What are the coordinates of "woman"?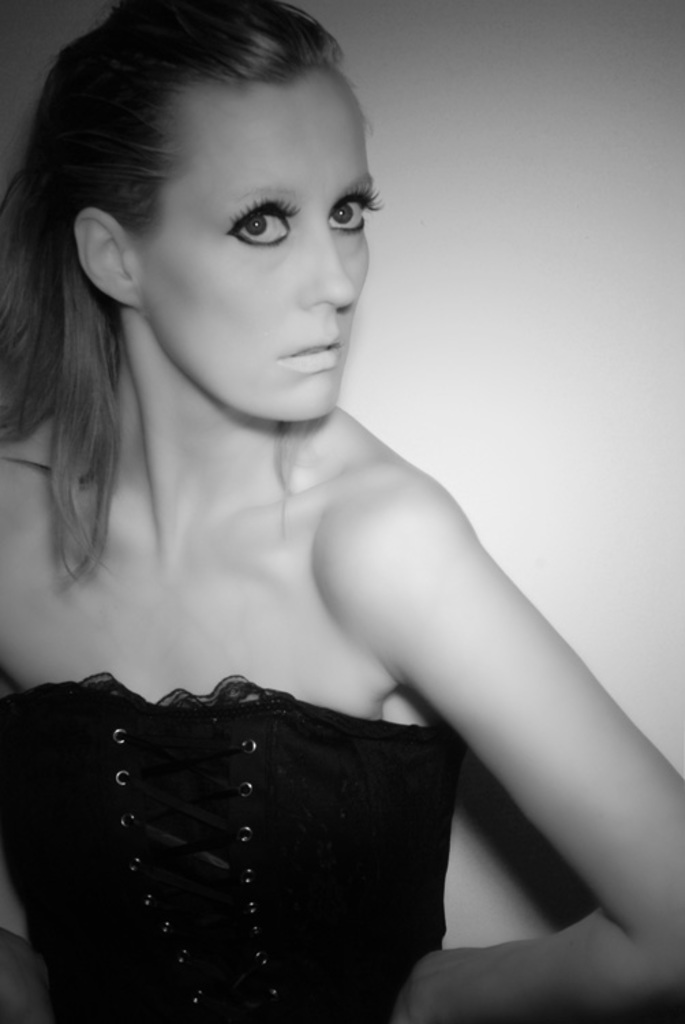
0 16 651 1012.
